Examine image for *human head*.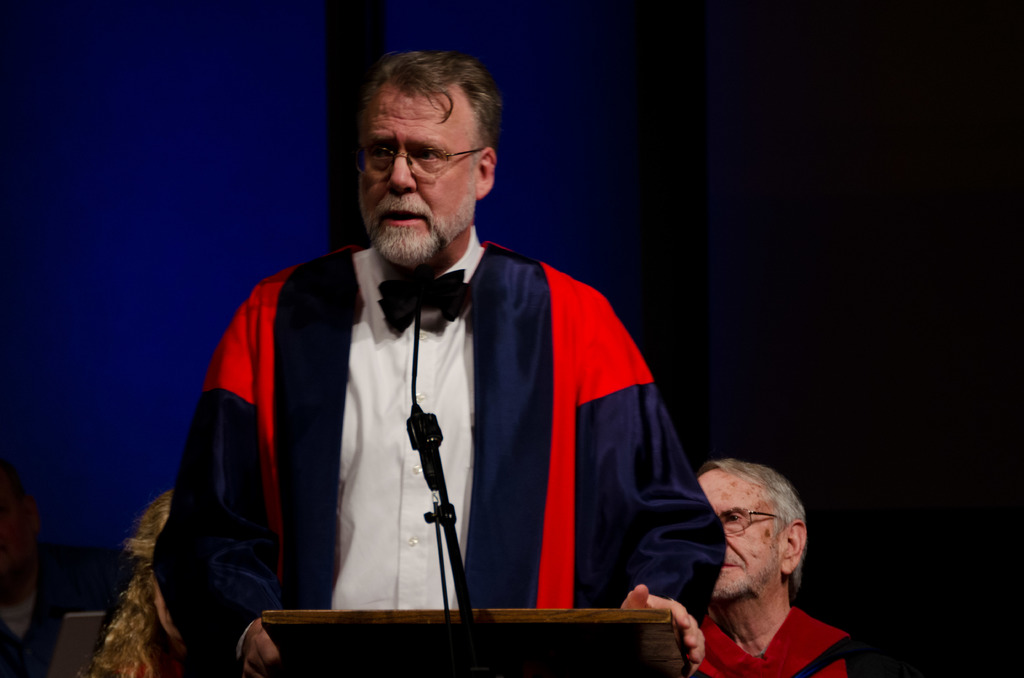
Examination result: [357, 52, 501, 267].
